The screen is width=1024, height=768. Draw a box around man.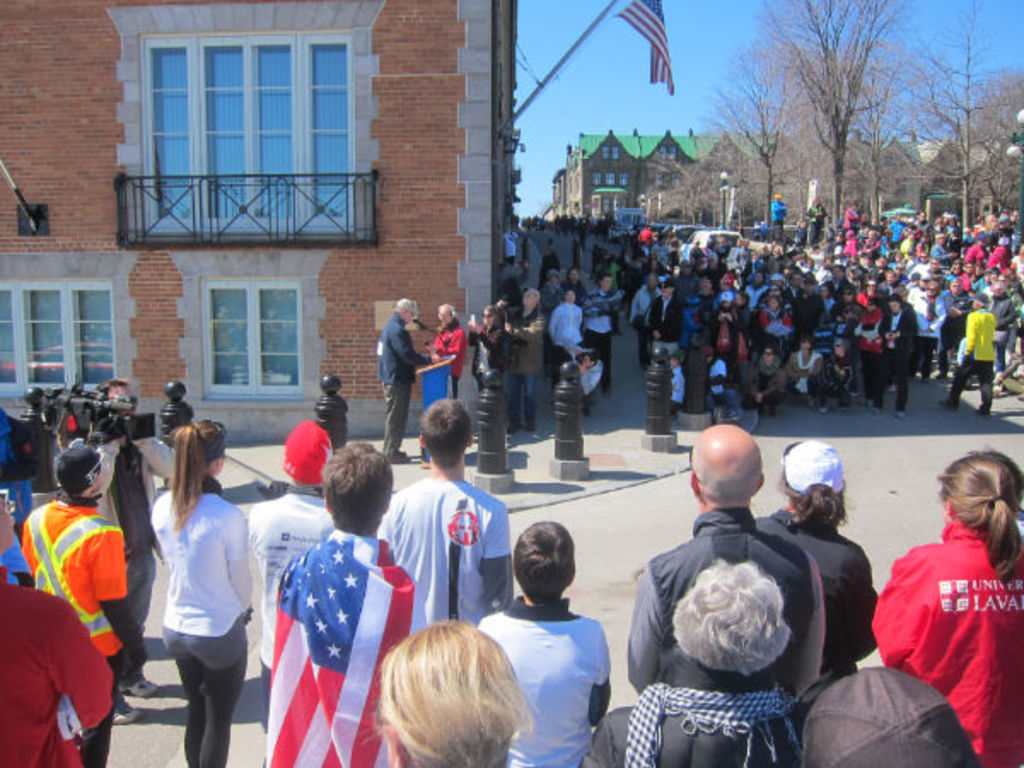
<region>804, 669, 985, 766</region>.
